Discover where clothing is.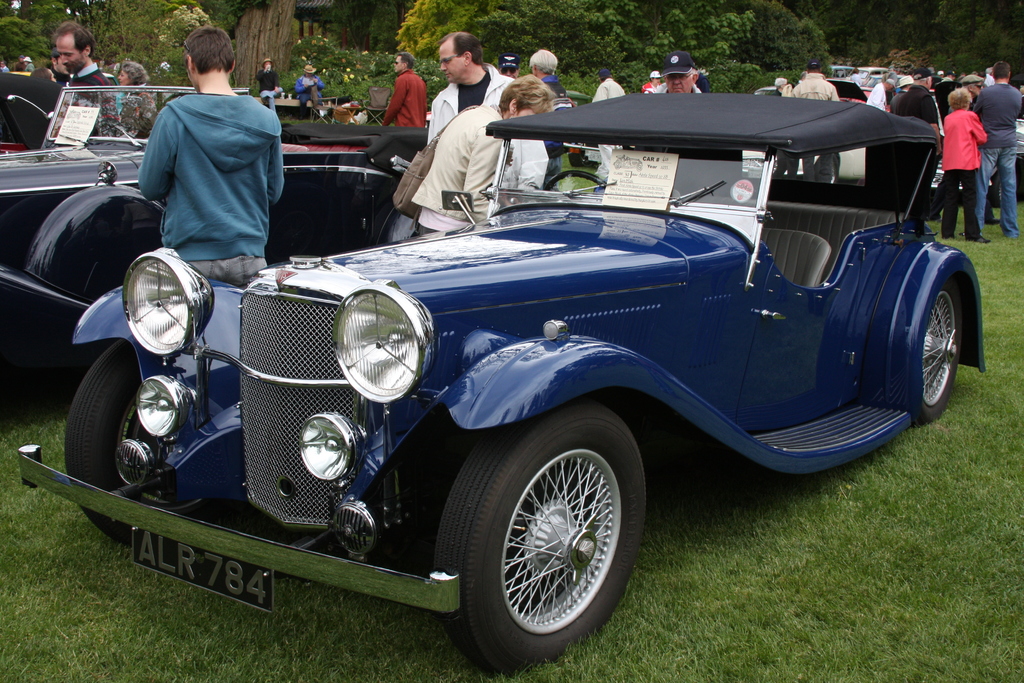
Discovered at [255,70,281,110].
